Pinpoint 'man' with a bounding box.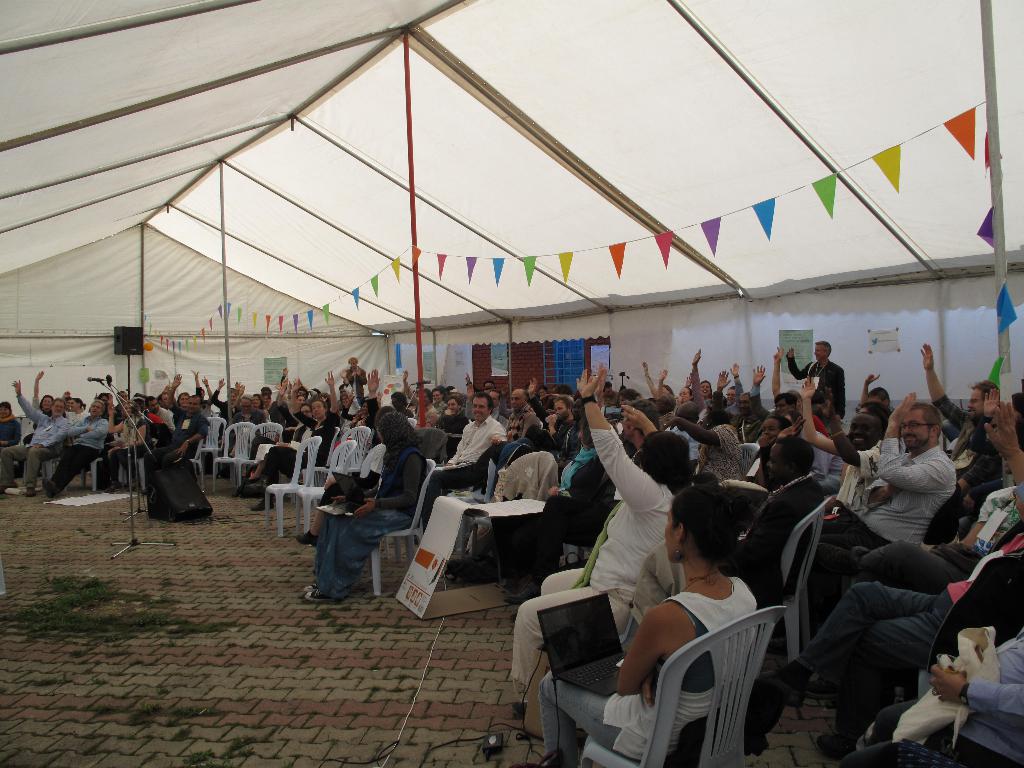
region(728, 388, 759, 444).
